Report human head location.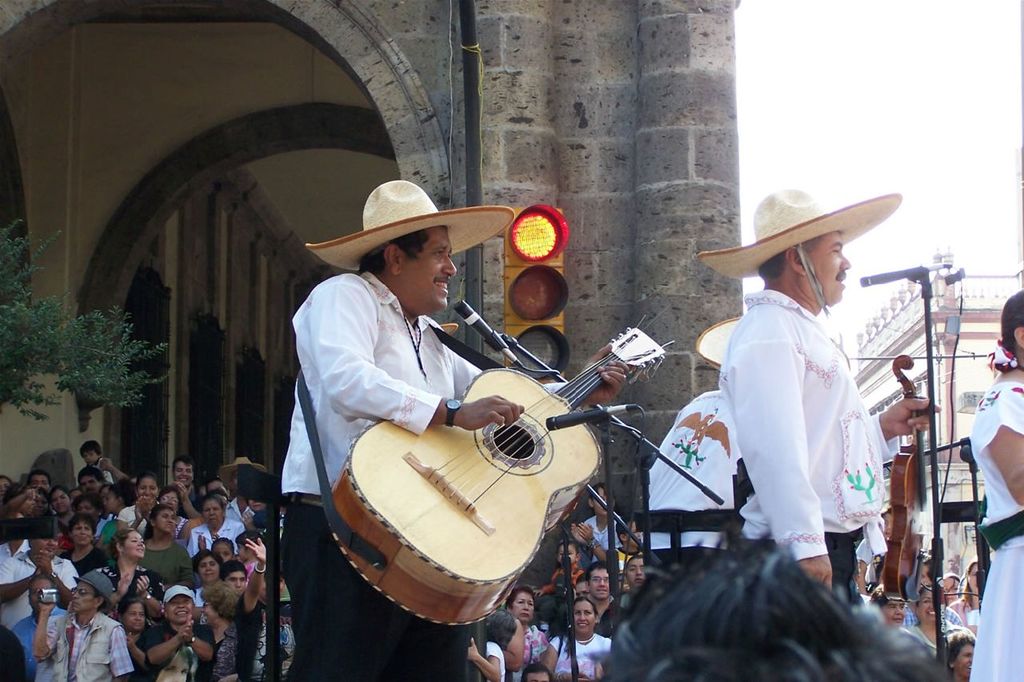
Report: bbox(603, 524, 953, 681).
